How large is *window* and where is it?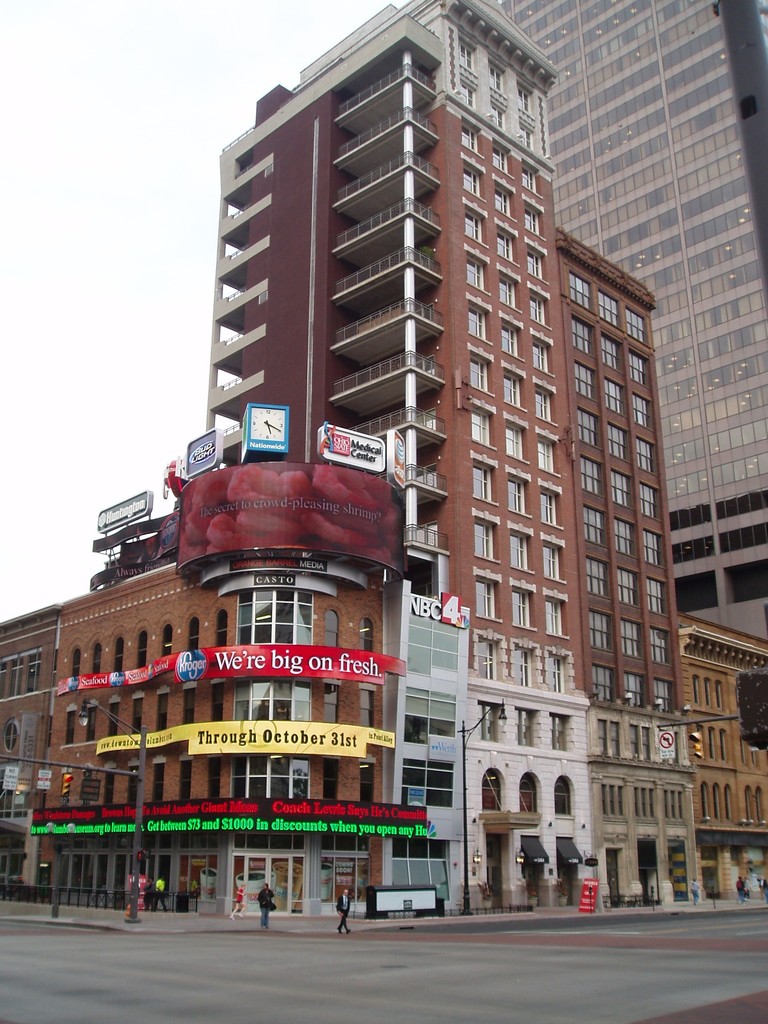
Bounding box: <bbox>230, 753, 312, 802</bbox>.
